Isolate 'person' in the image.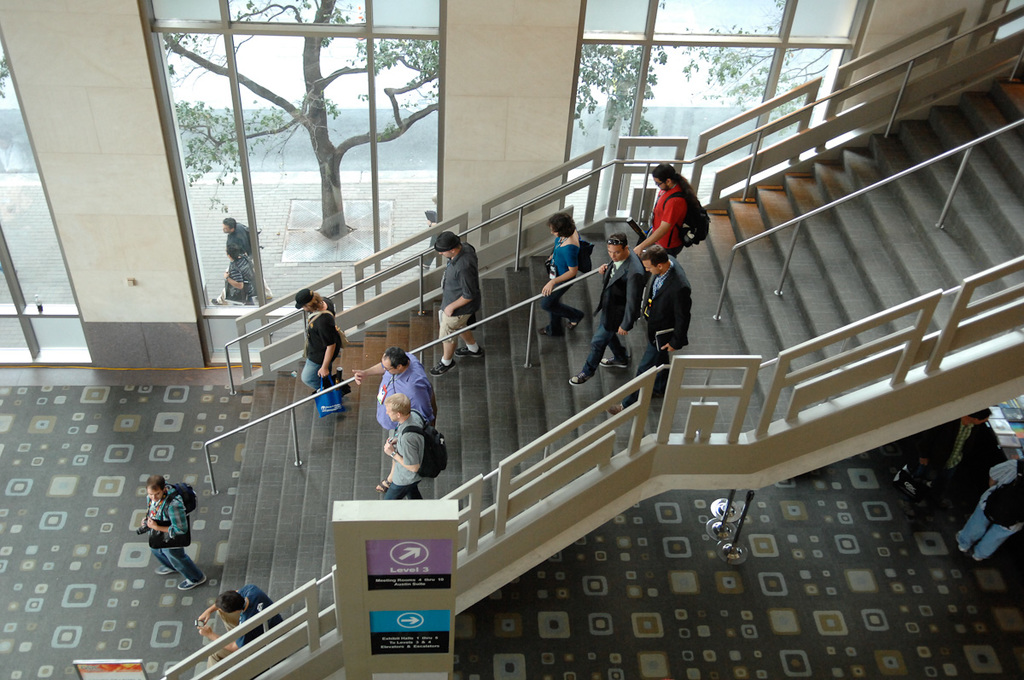
Isolated region: 227:584:289:637.
